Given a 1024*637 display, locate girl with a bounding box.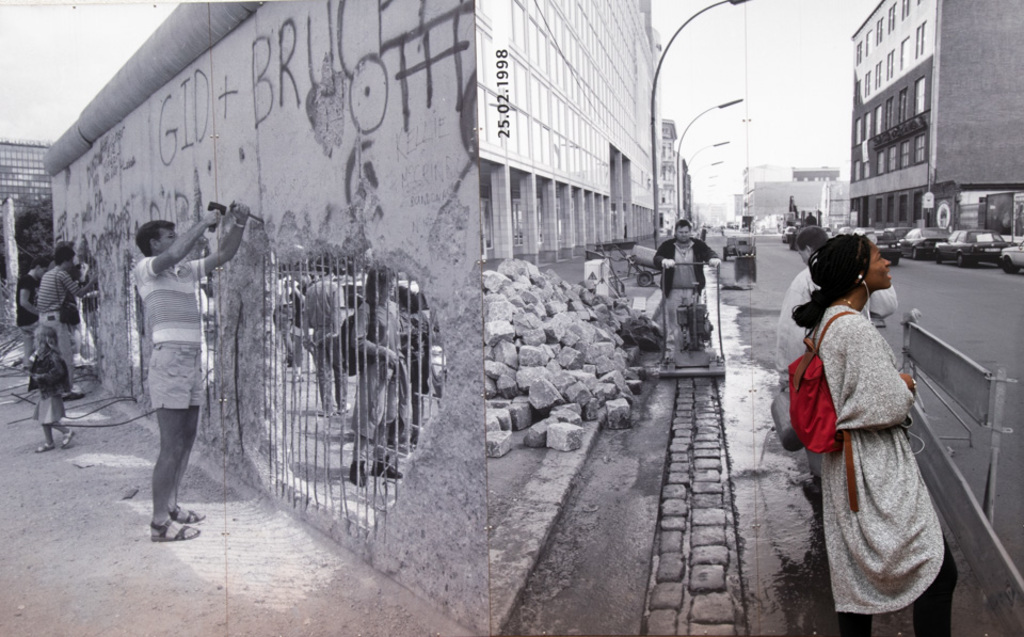
Located: <box>29,327,73,448</box>.
